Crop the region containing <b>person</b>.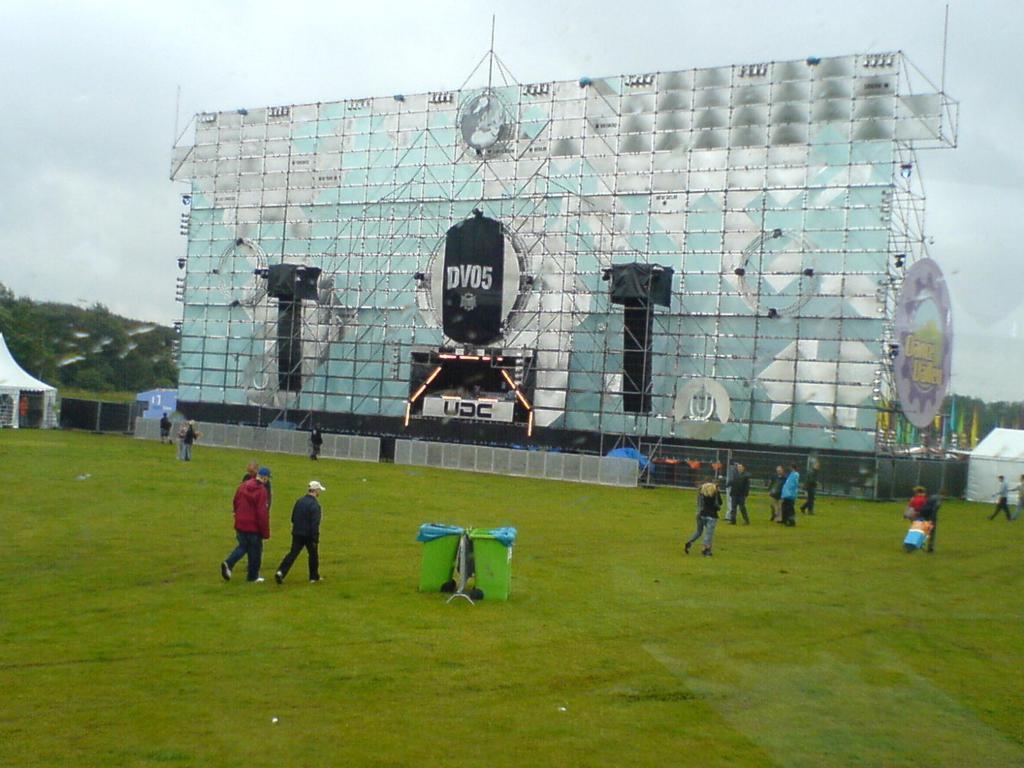
Crop region: BBox(767, 466, 785, 519).
